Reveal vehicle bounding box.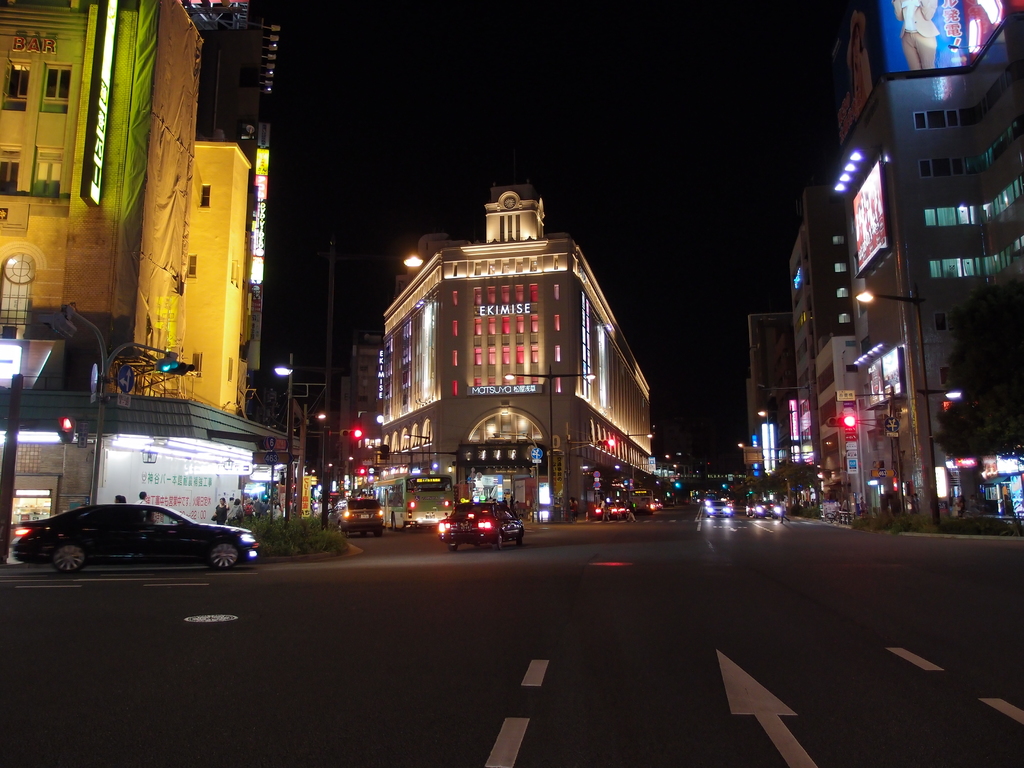
Revealed: [x1=367, y1=471, x2=454, y2=527].
